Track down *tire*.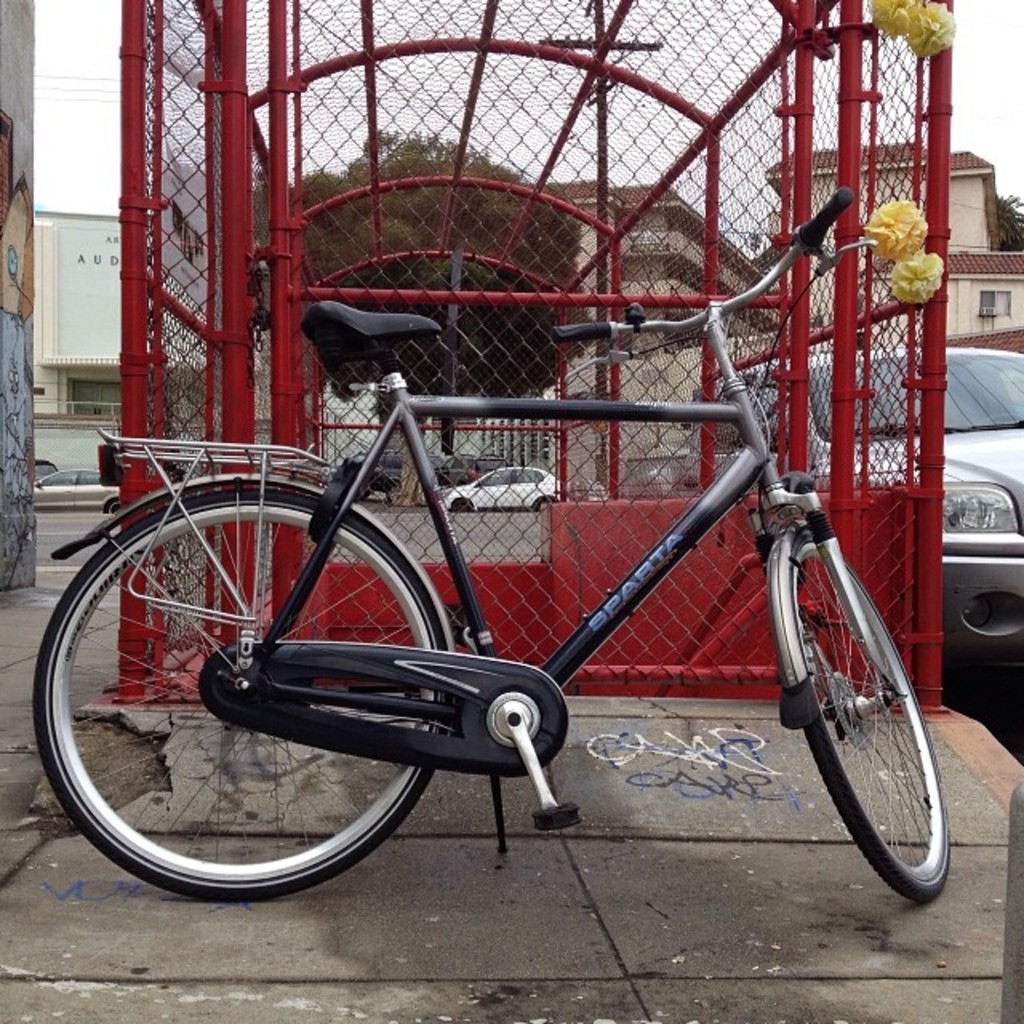
Tracked to [538,499,550,512].
